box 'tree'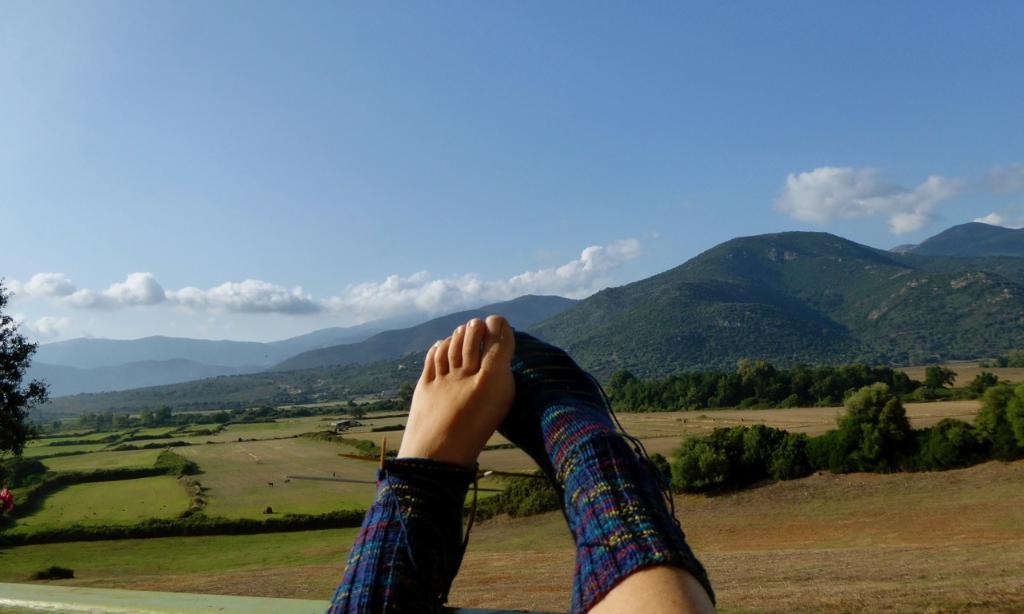
959,368,1002,401
